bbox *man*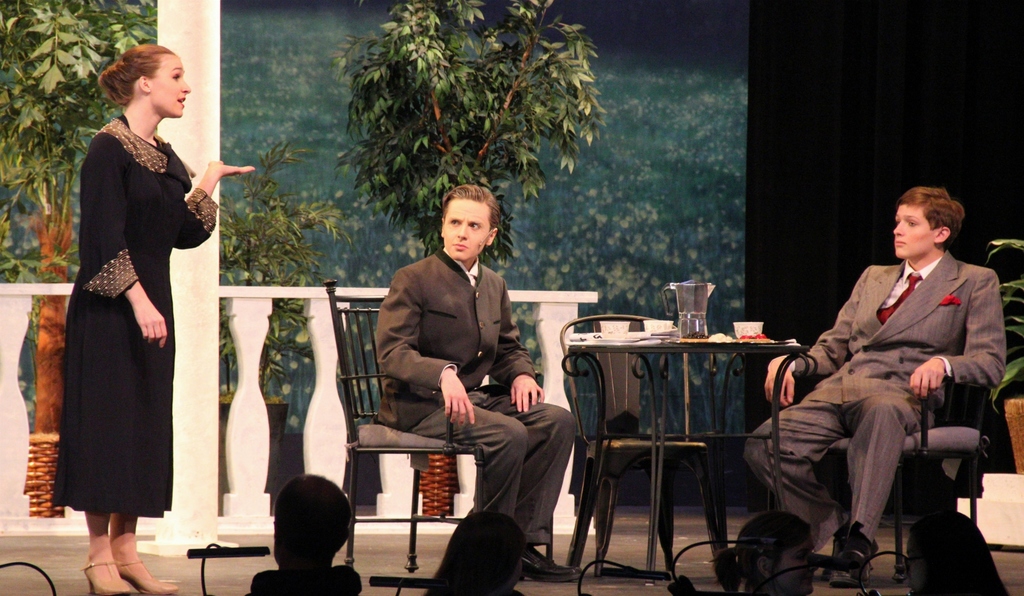
BBox(371, 200, 561, 542)
